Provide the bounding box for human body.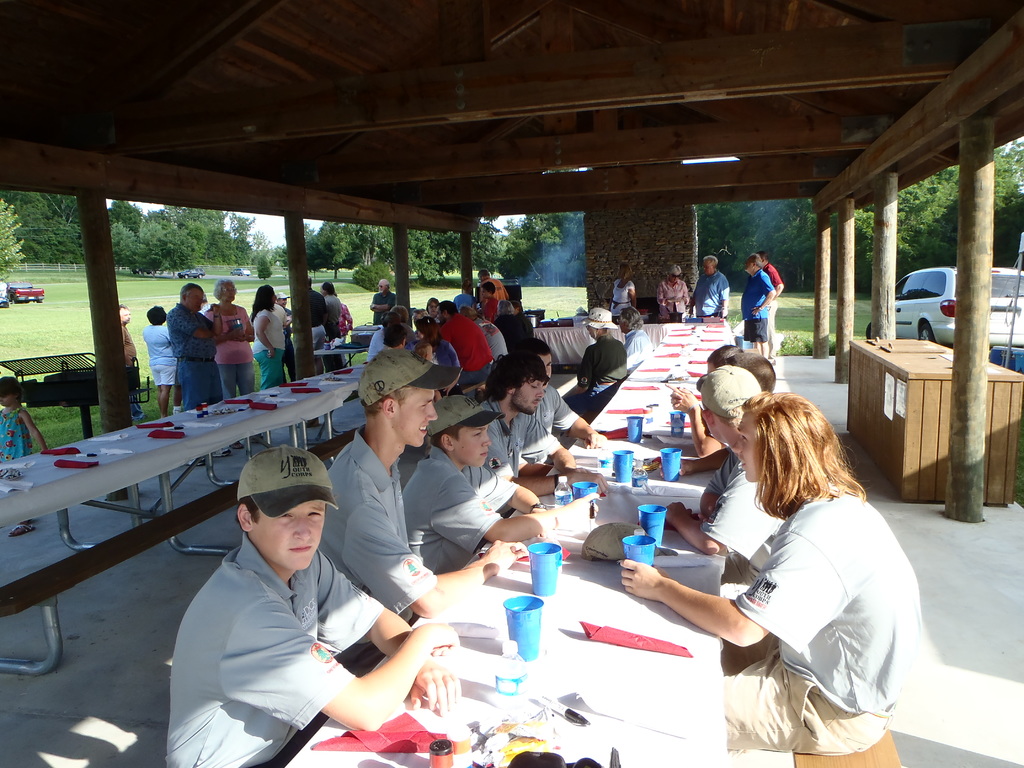
locate(691, 244, 731, 320).
